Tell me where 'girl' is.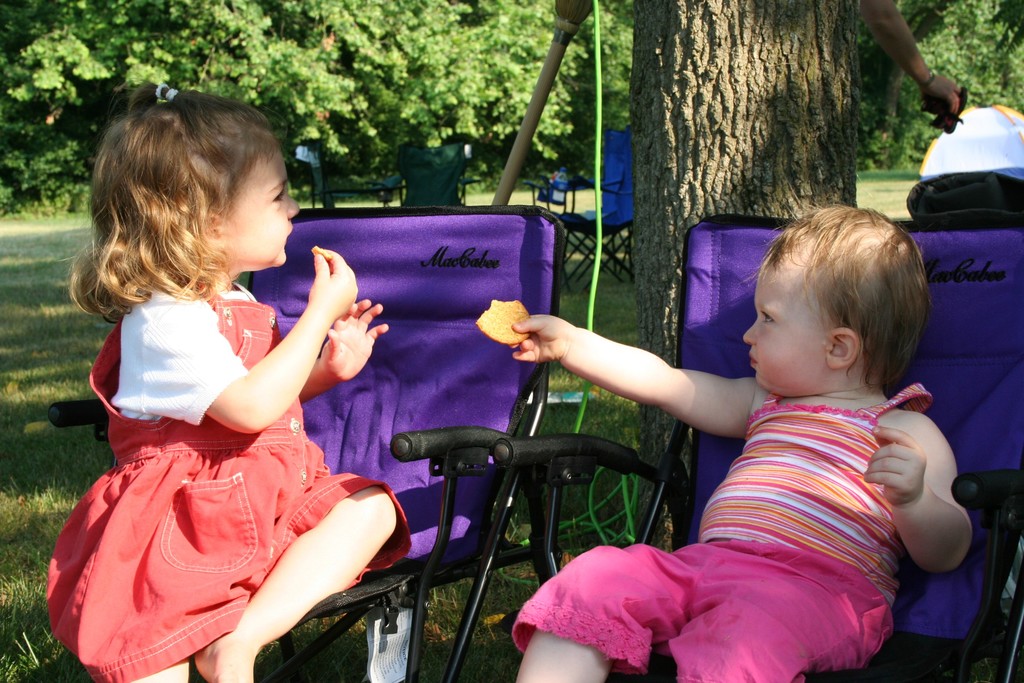
'girl' is at bbox(69, 78, 399, 682).
